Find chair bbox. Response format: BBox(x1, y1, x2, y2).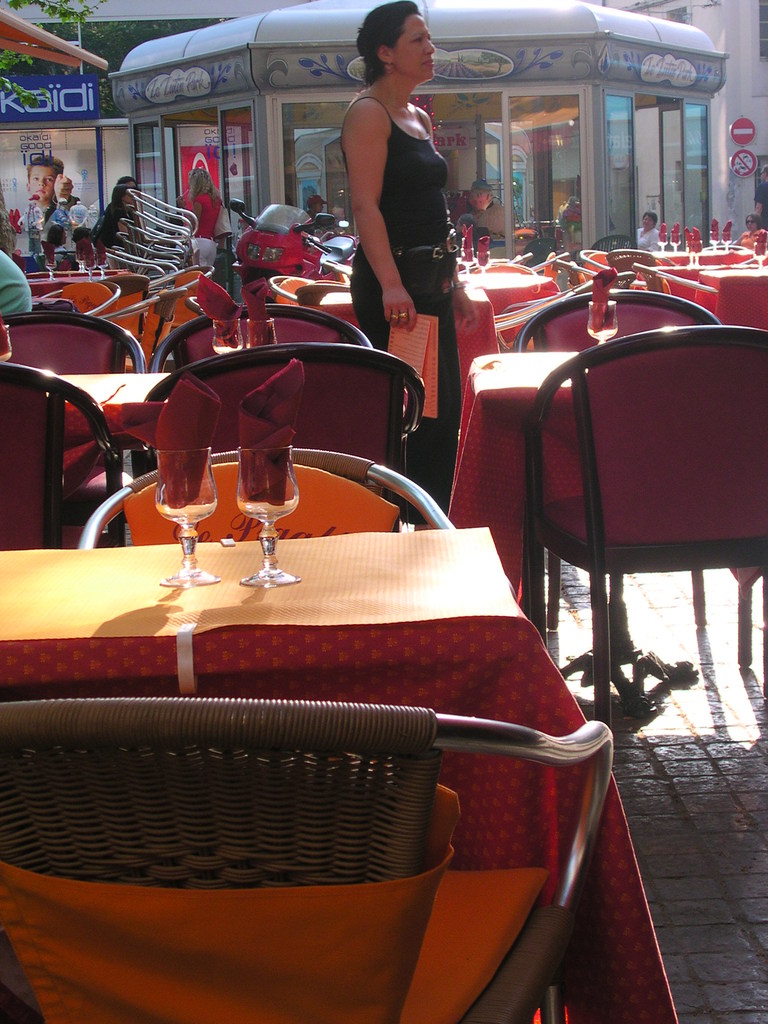
BBox(483, 261, 539, 275).
